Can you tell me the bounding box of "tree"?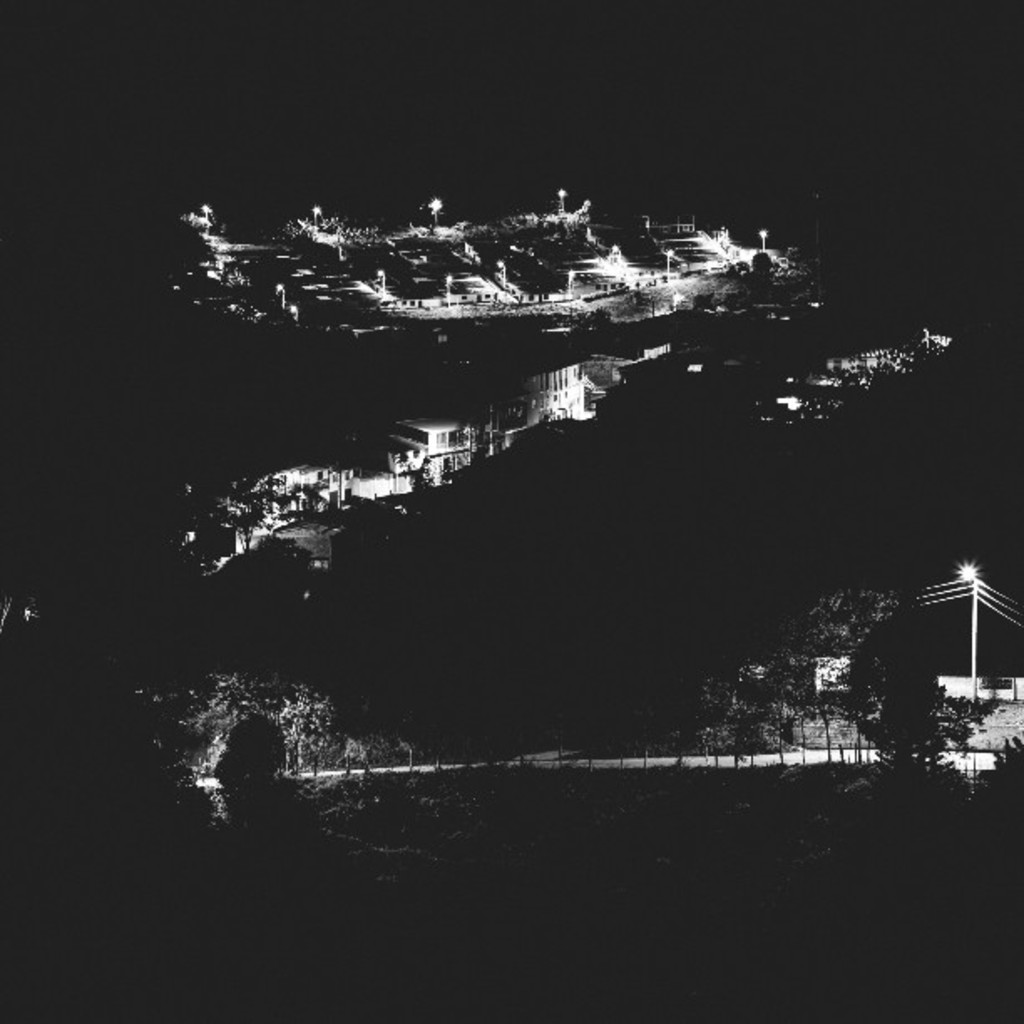
bbox(830, 609, 999, 785).
